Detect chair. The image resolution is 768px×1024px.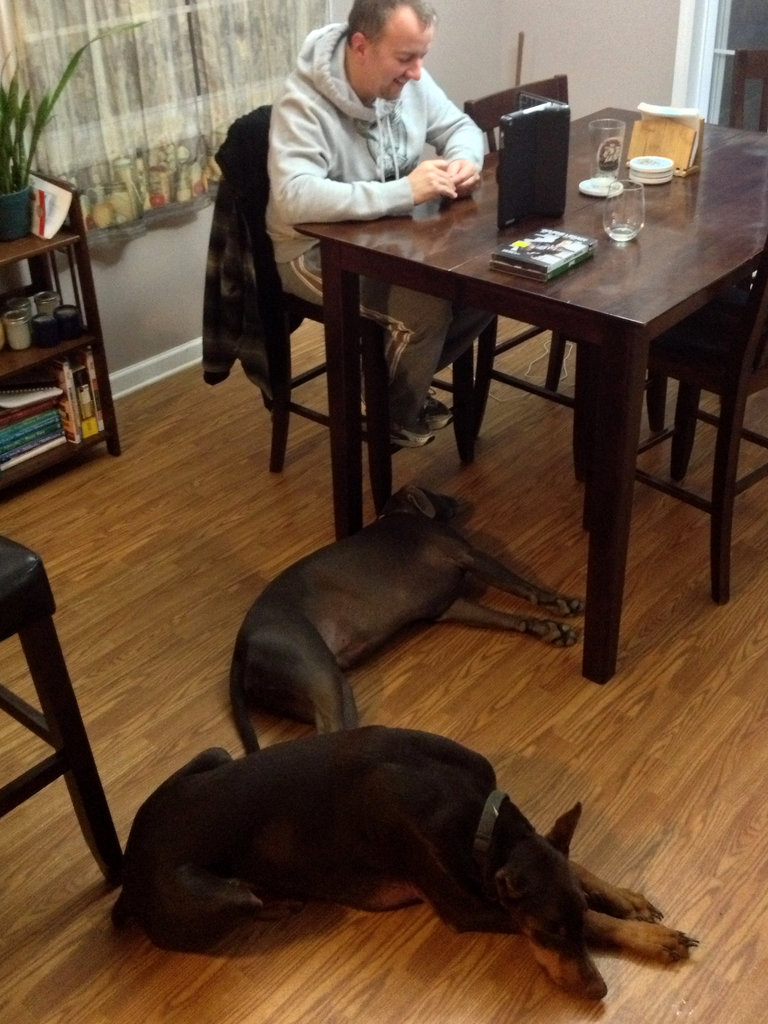
Rect(0, 532, 119, 884).
